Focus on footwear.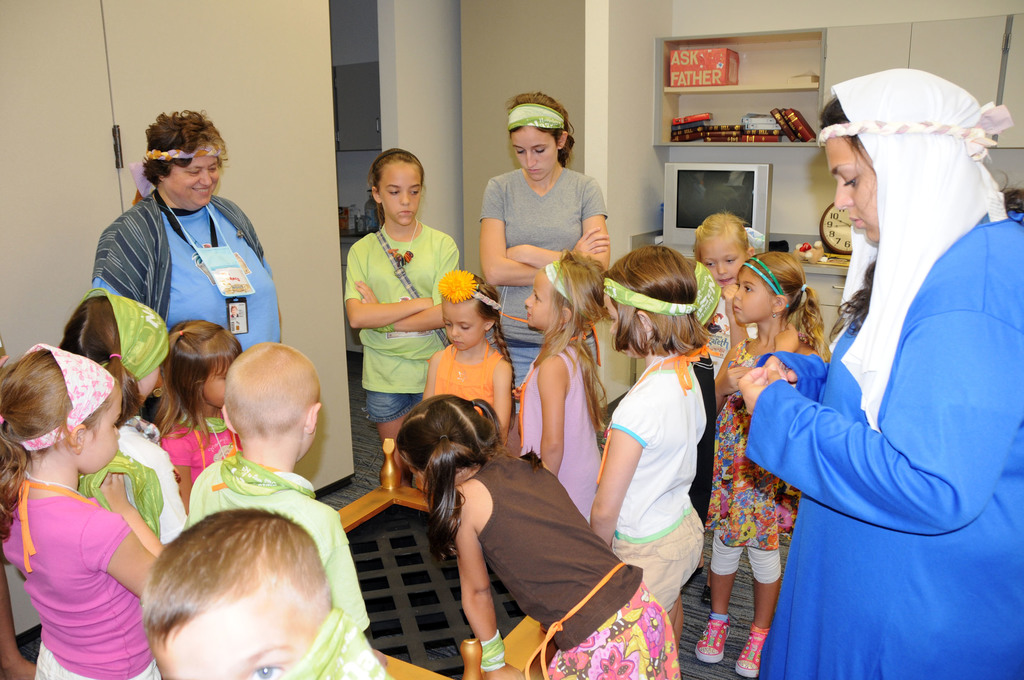
Focused at (x1=725, y1=636, x2=770, y2=675).
